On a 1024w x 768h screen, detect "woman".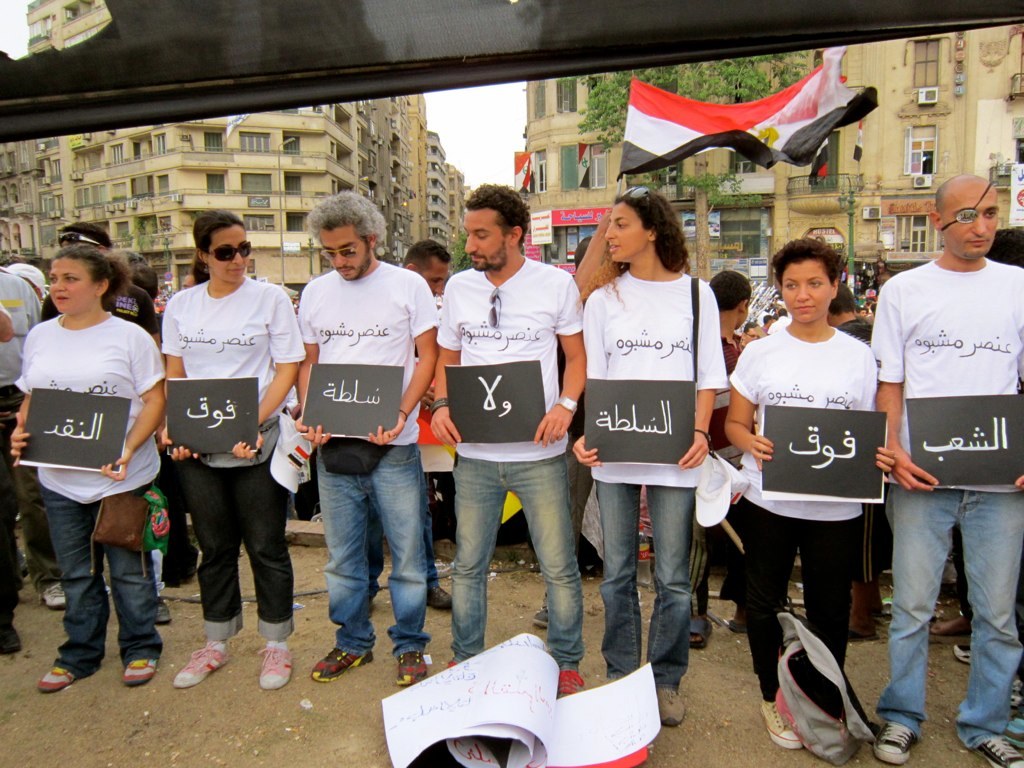
crop(725, 249, 882, 754).
